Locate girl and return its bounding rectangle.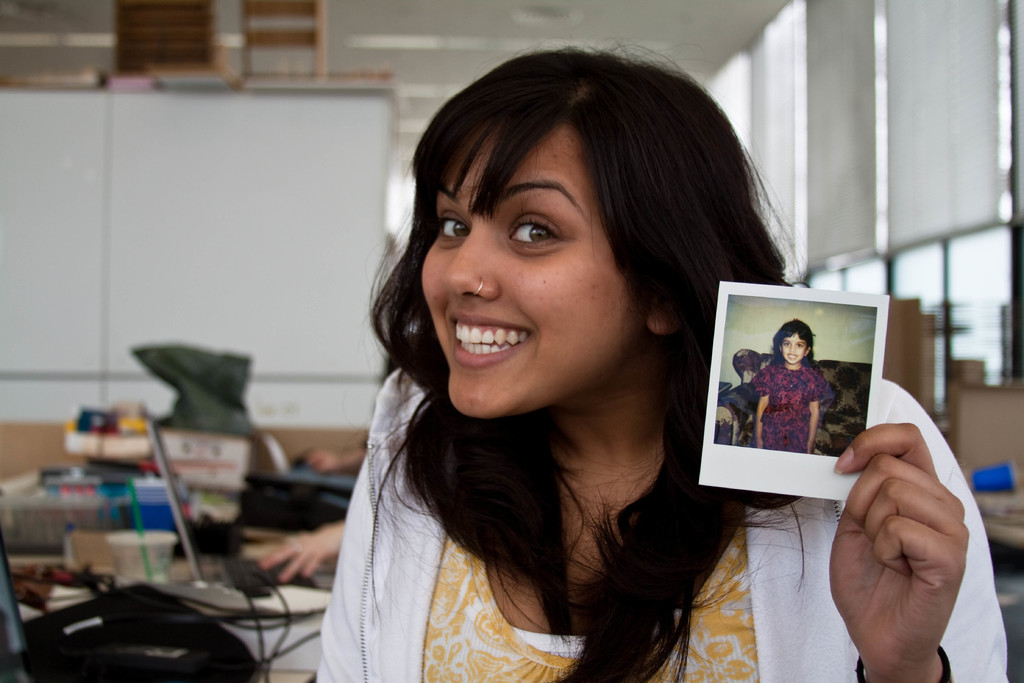
(x1=753, y1=320, x2=828, y2=452).
